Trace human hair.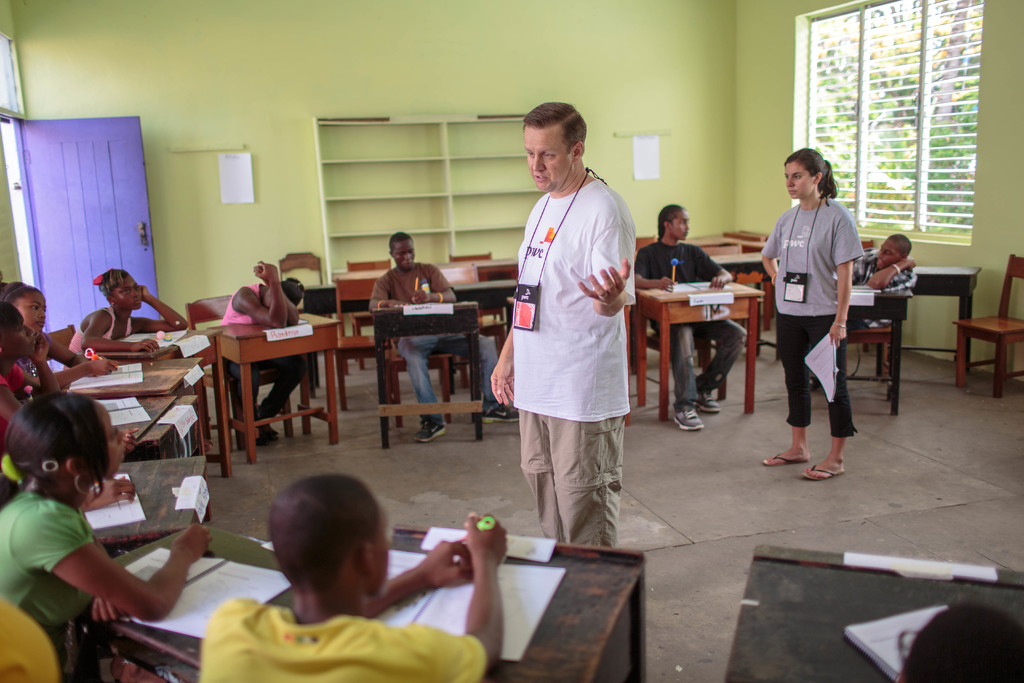
Traced to (x1=275, y1=277, x2=306, y2=304).
